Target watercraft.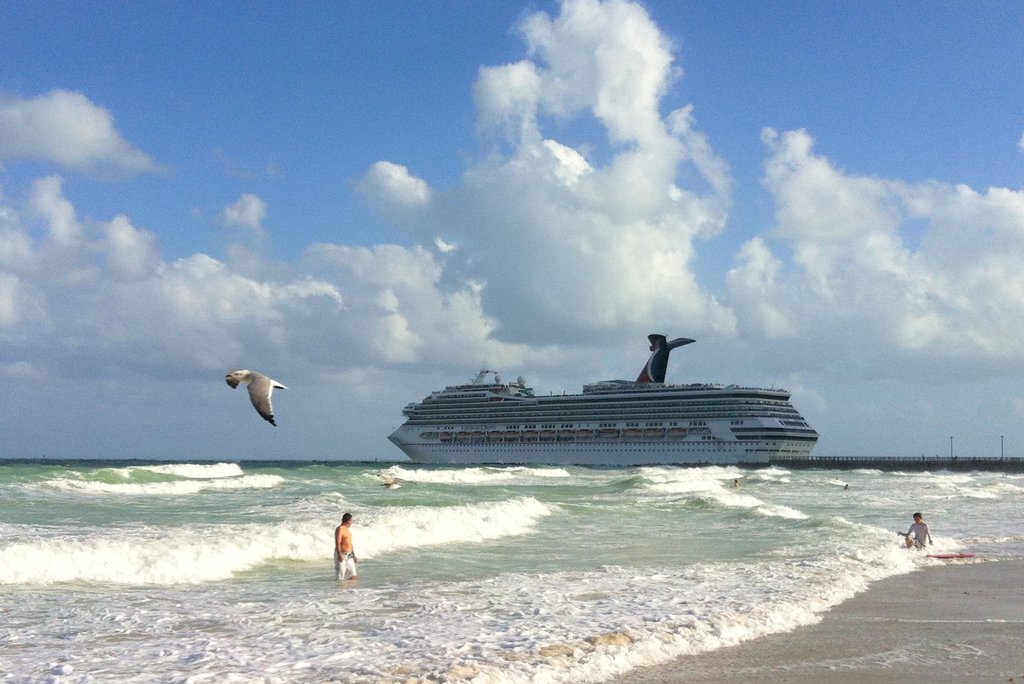
Target region: x1=358, y1=331, x2=838, y2=473.
